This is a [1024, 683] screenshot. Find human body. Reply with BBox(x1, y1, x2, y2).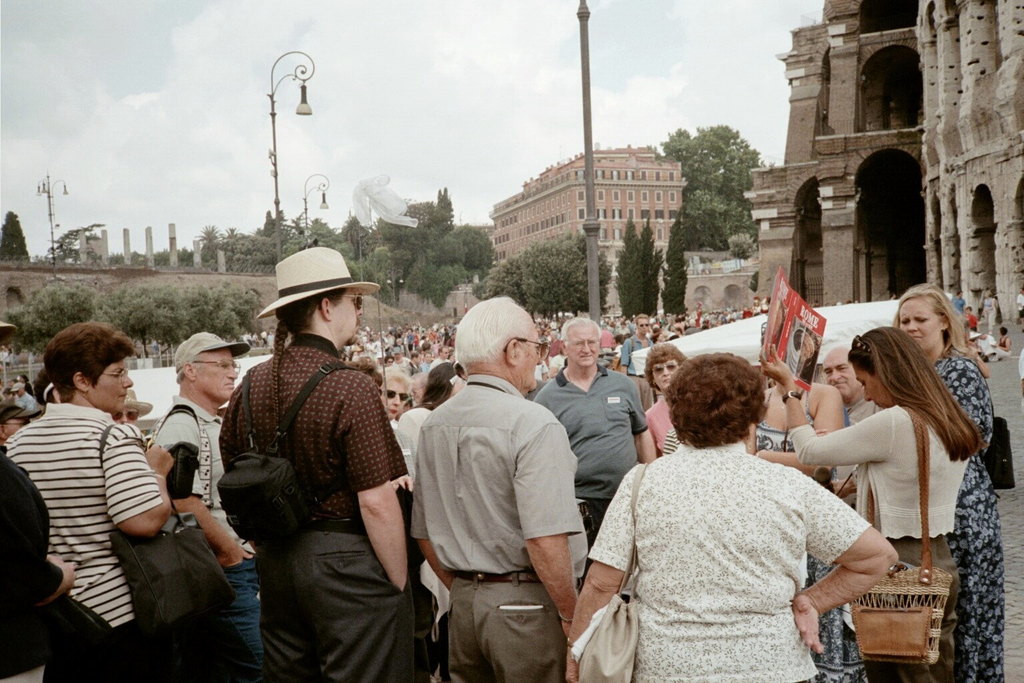
BBox(217, 244, 443, 682).
